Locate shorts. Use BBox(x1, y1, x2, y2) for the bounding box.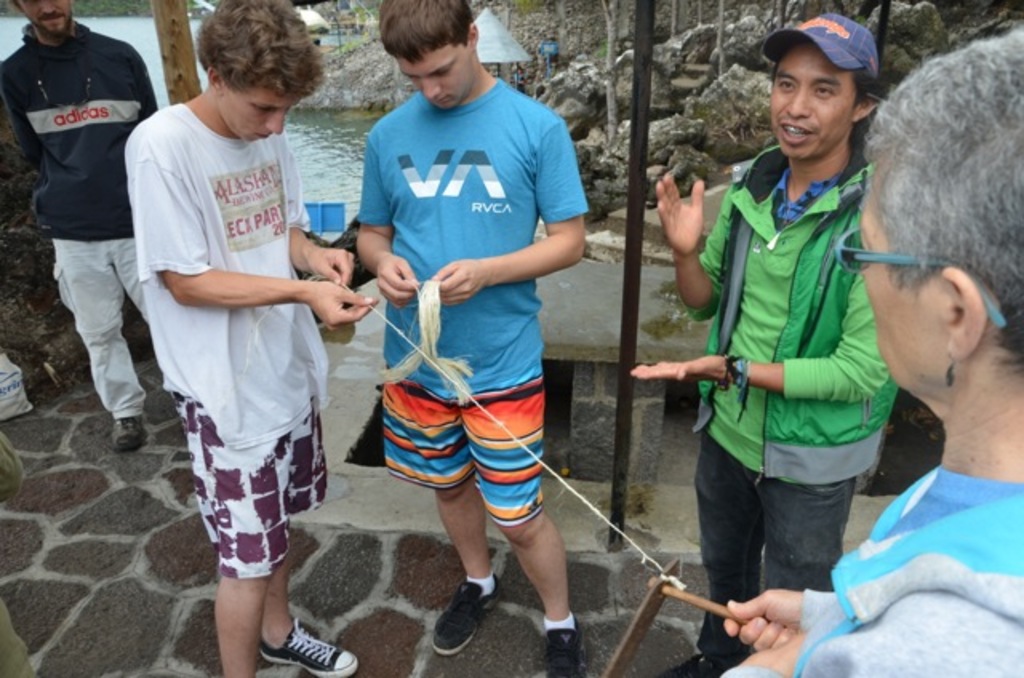
BBox(384, 389, 563, 505).
